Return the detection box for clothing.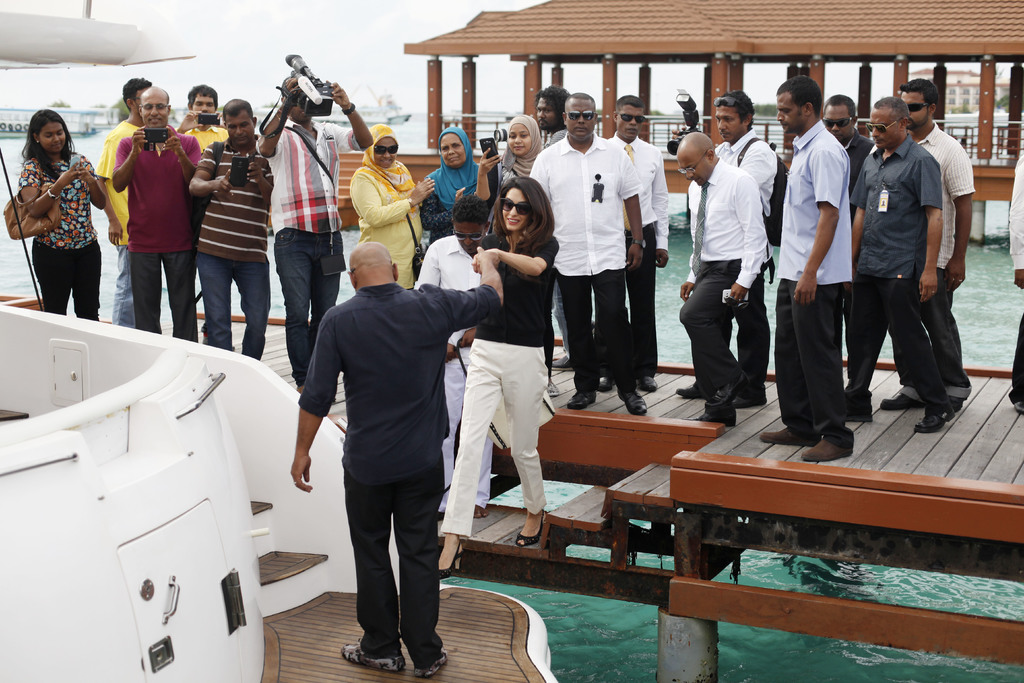
[773,122,856,438].
